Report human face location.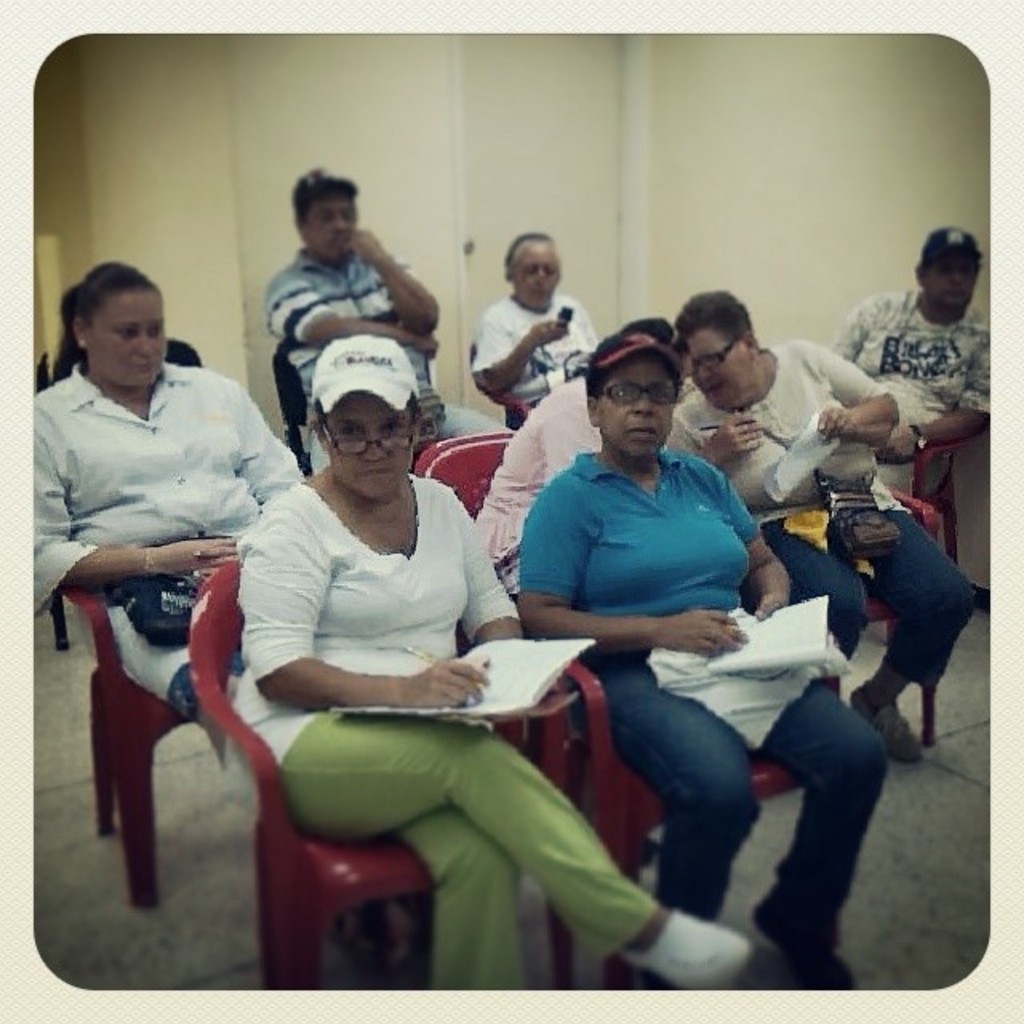
Report: [left=323, top=390, right=416, bottom=502].
